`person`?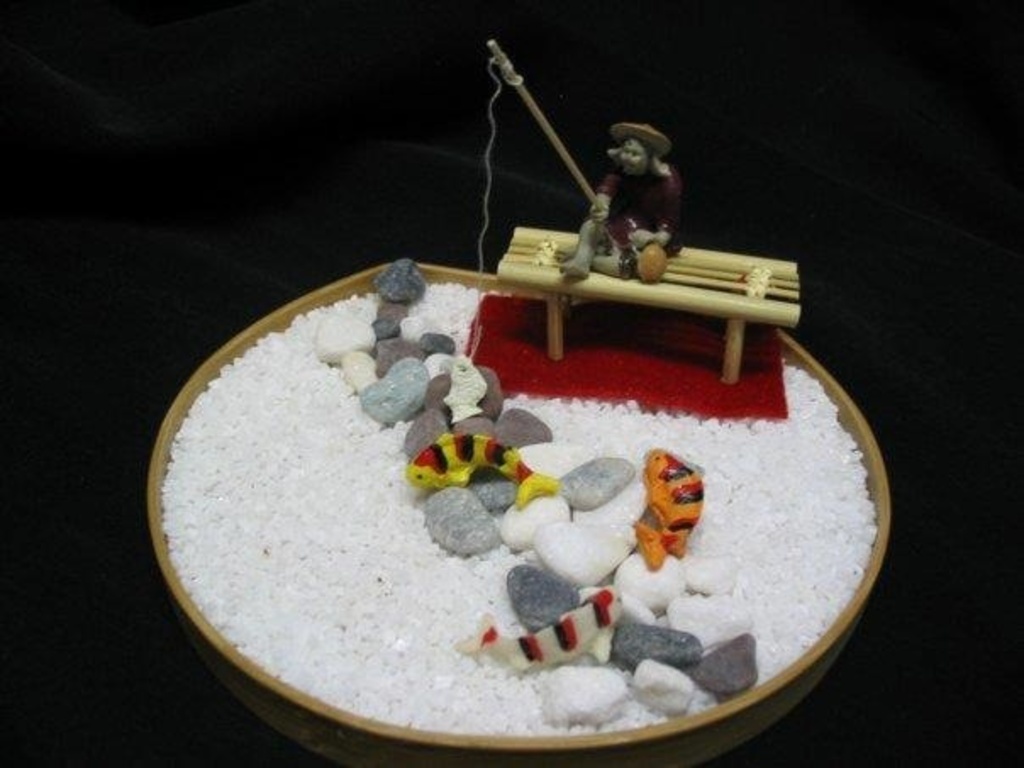
[558, 115, 695, 300]
